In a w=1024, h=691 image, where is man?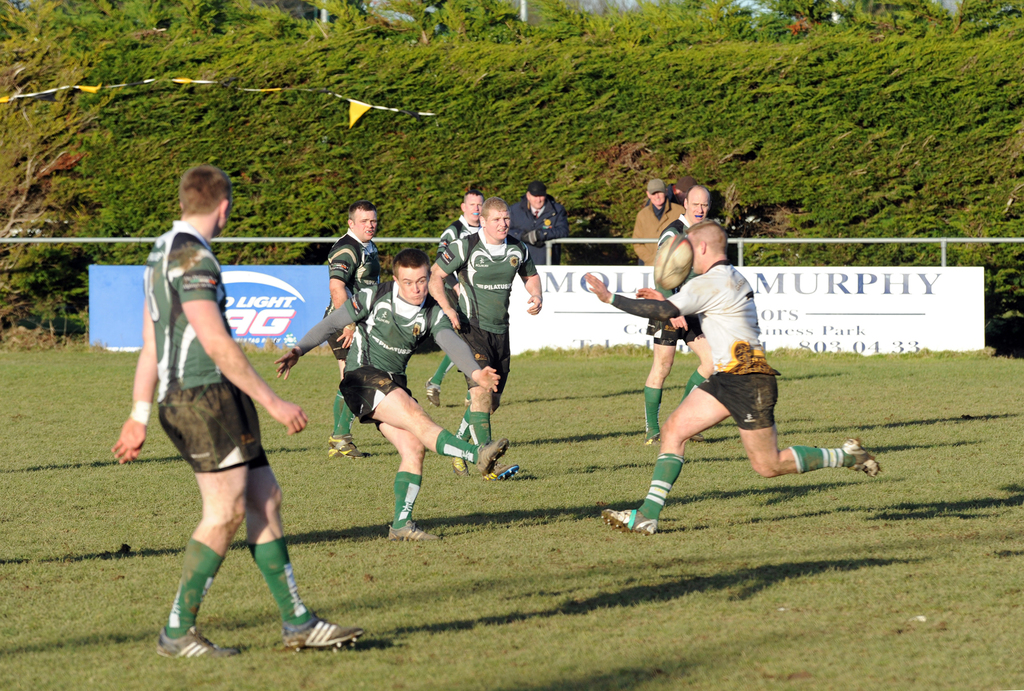
pyautogui.locateOnScreen(326, 200, 381, 461).
